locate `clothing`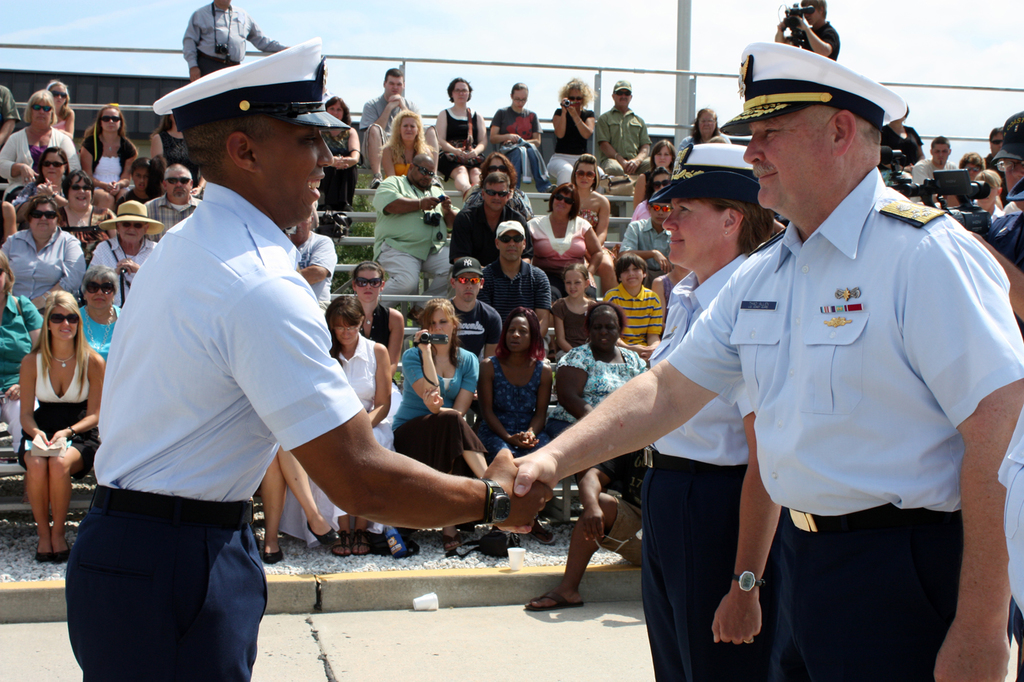
Rect(486, 104, 554, 196)
